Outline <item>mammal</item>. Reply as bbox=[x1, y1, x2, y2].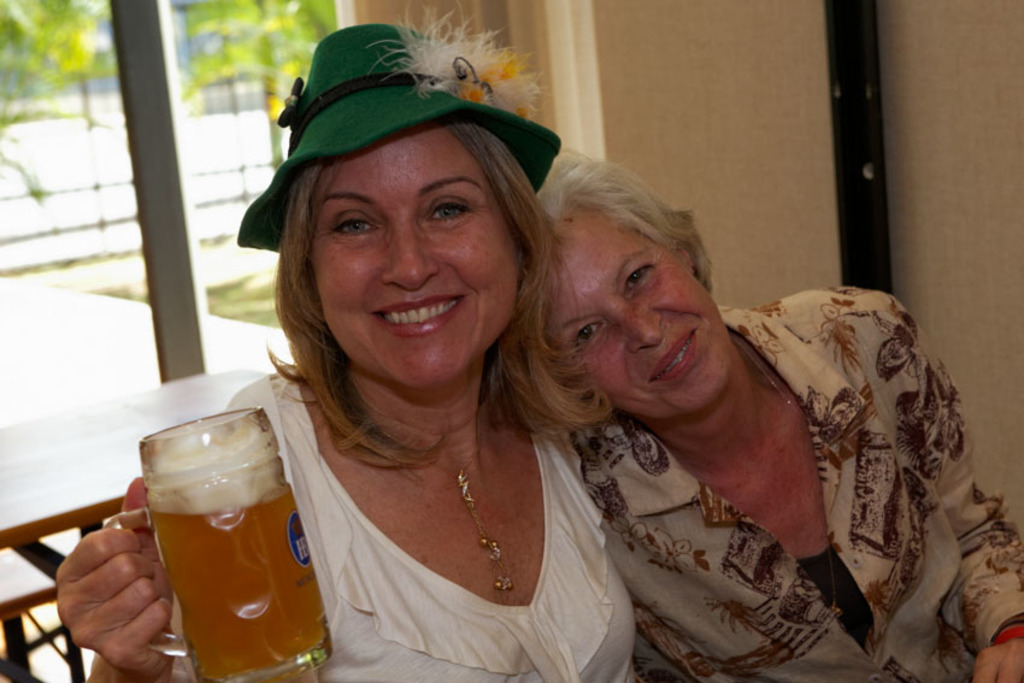
bbox=[48, 0, 641, 682].
